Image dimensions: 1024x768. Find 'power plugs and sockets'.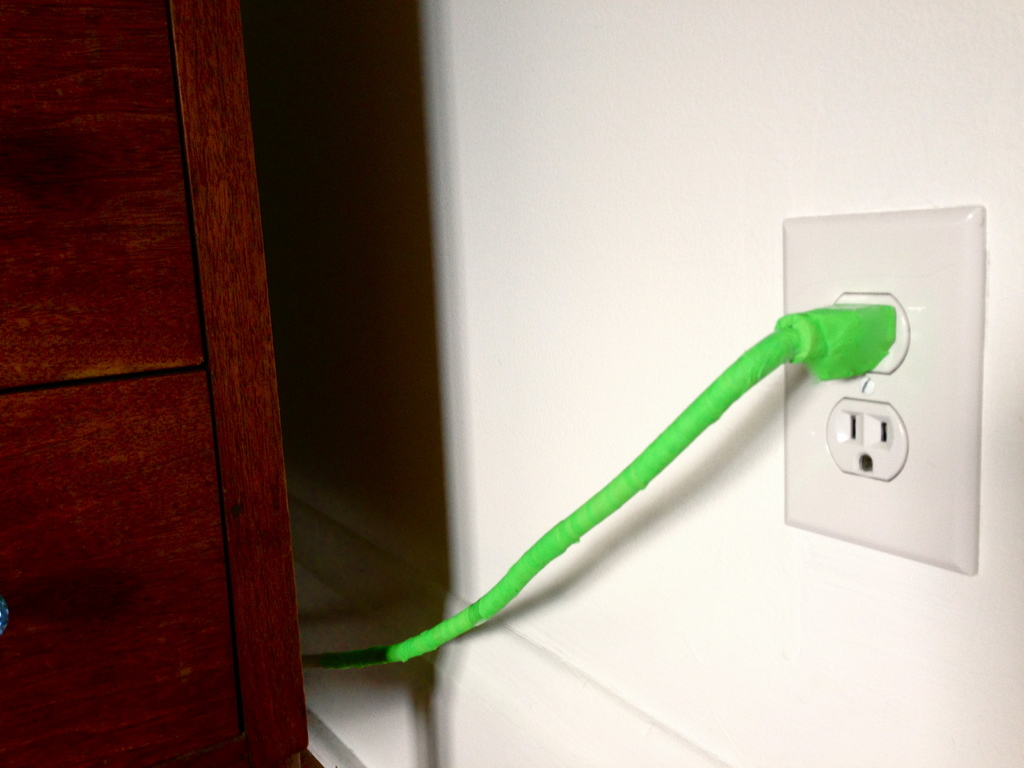
782 300 895 384.
